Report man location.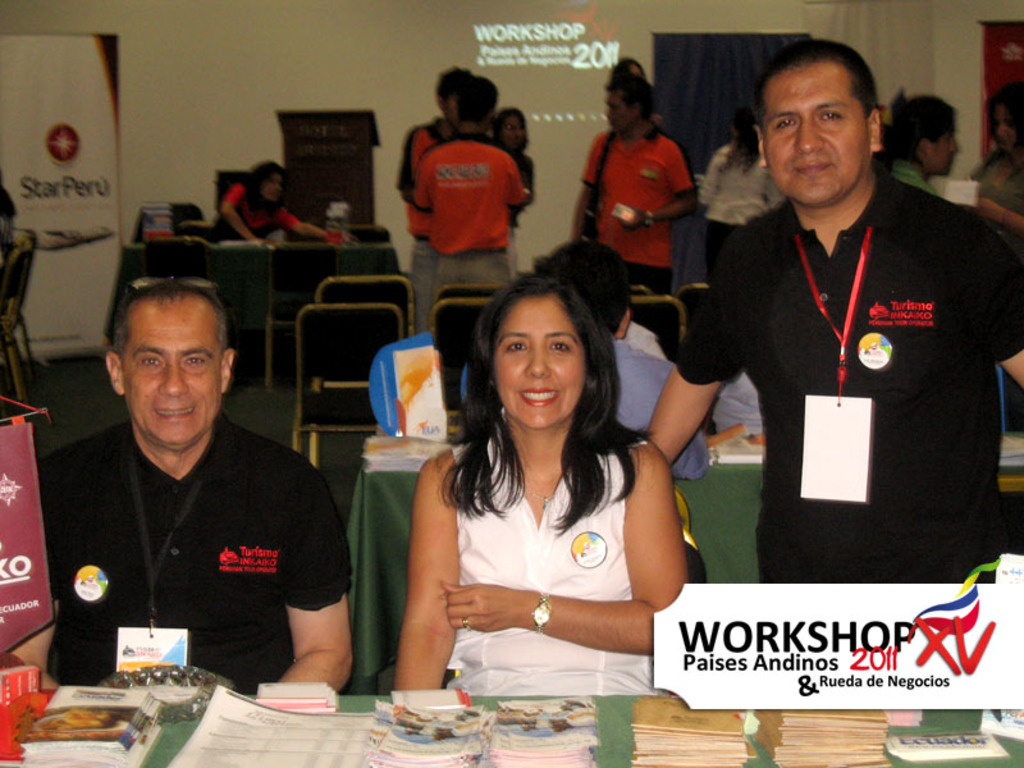
Report: 637:32:1023:590.
